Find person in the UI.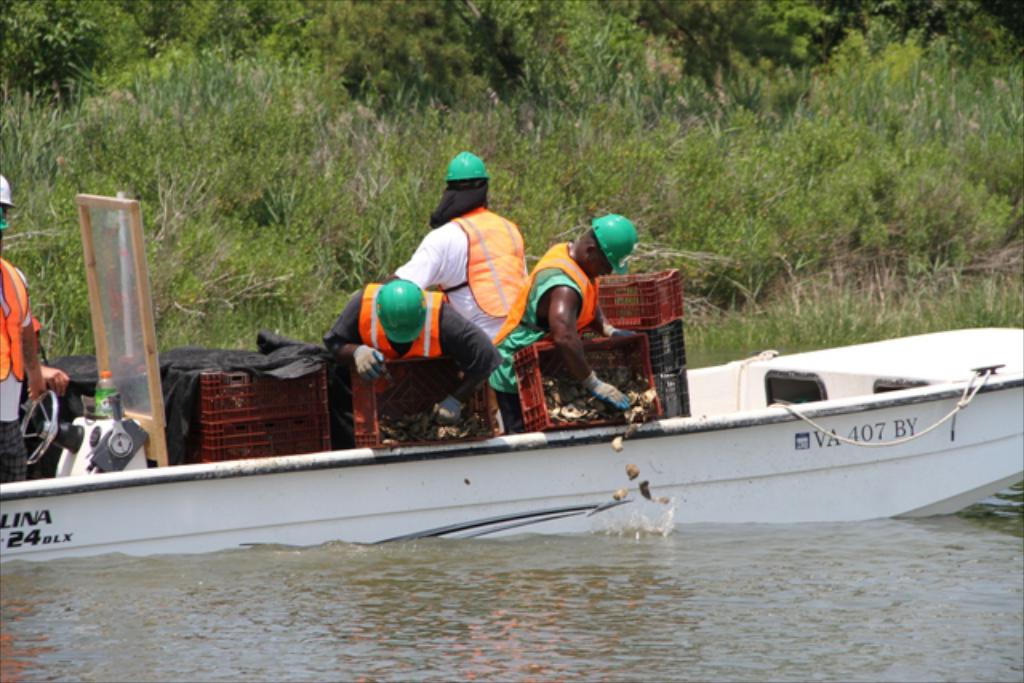
UI element at box(379, 149, 533, 341).
